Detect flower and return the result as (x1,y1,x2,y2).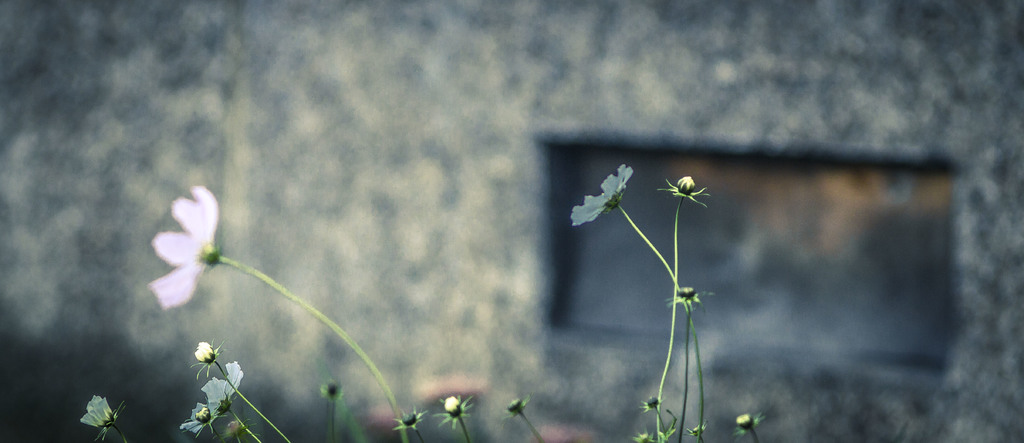
(442,397,461,421).
